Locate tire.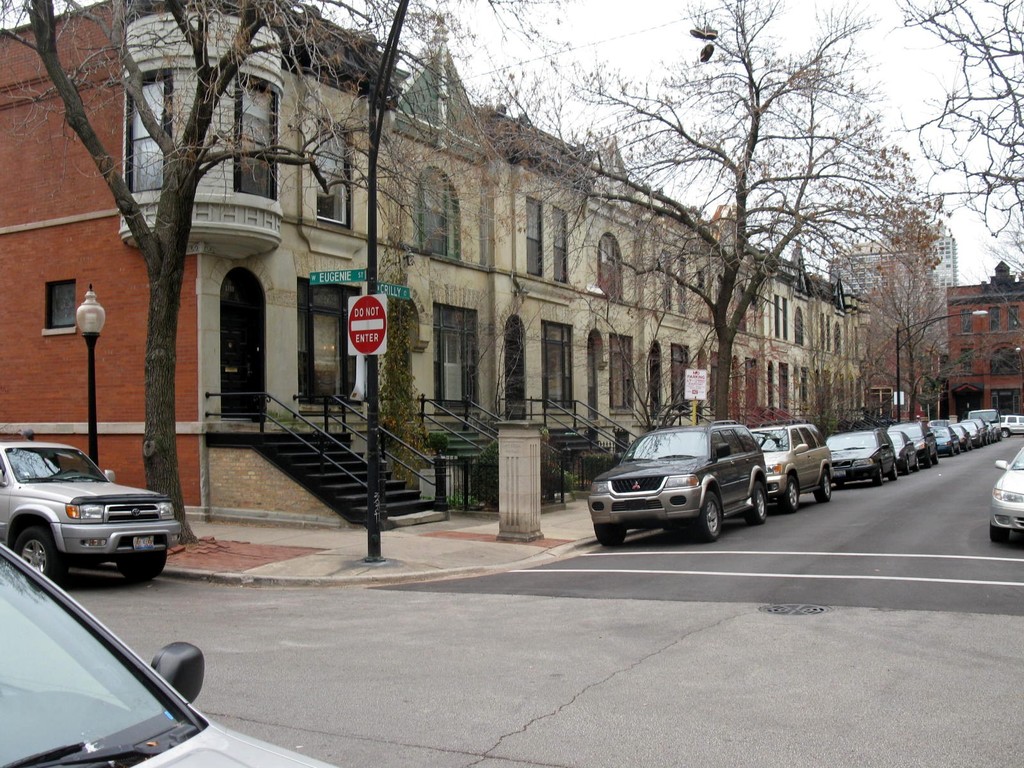
Bounding box: pyautogui.locateOnScreen(779, 472, 799, 514).
